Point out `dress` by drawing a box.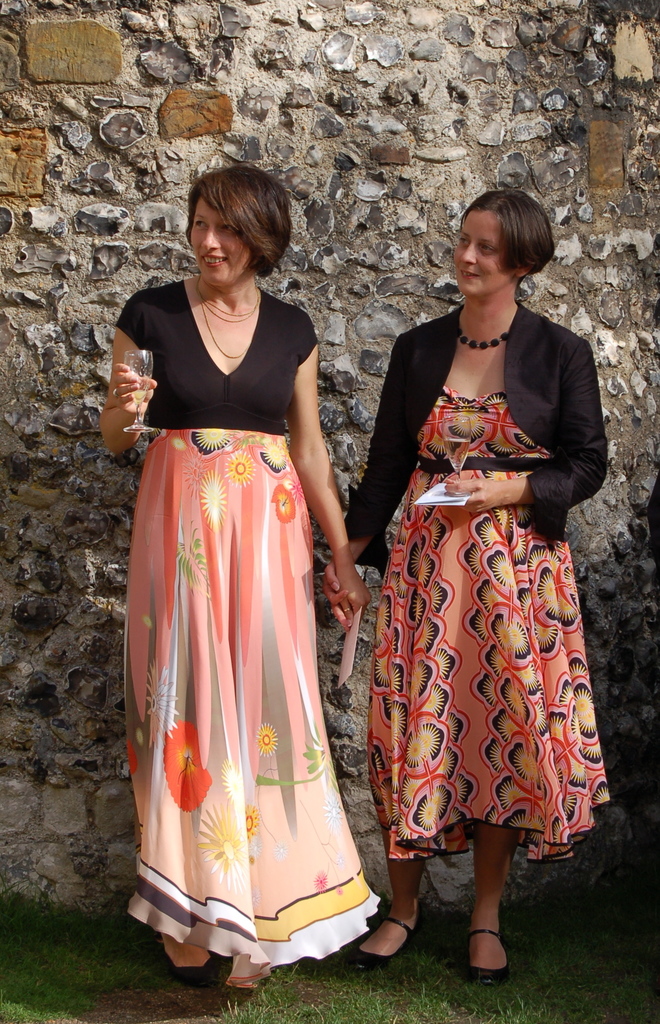
117,281,383,998.
